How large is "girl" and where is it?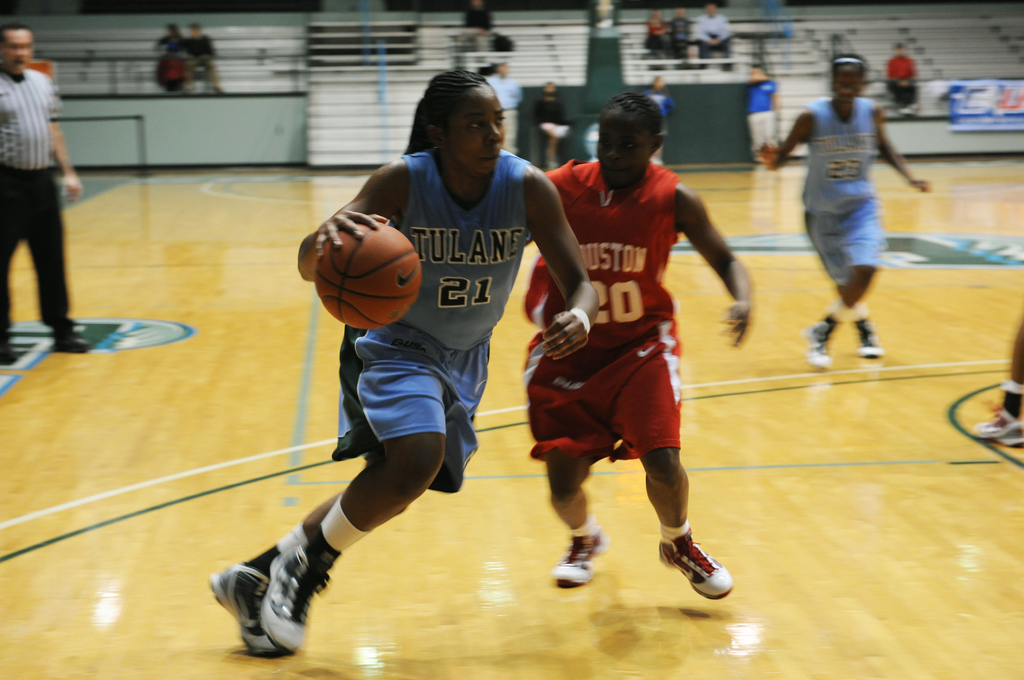
Bounding box: bbox=(524, 90, 756, 604).
